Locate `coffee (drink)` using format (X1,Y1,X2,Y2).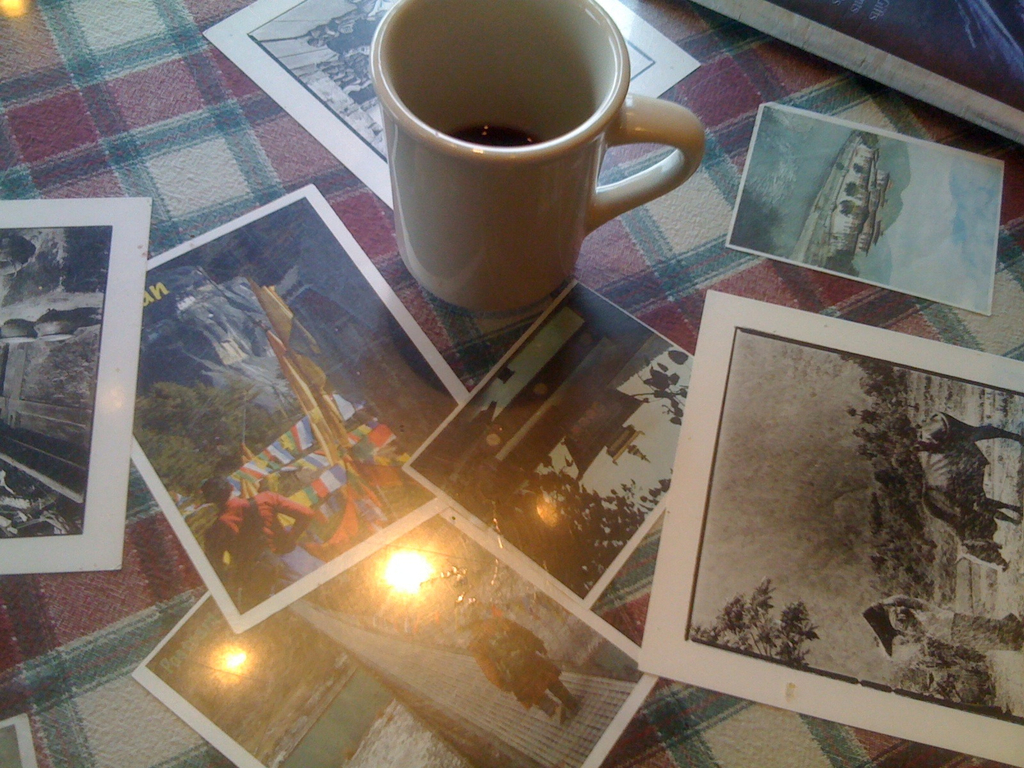
(365,16,699,302).
